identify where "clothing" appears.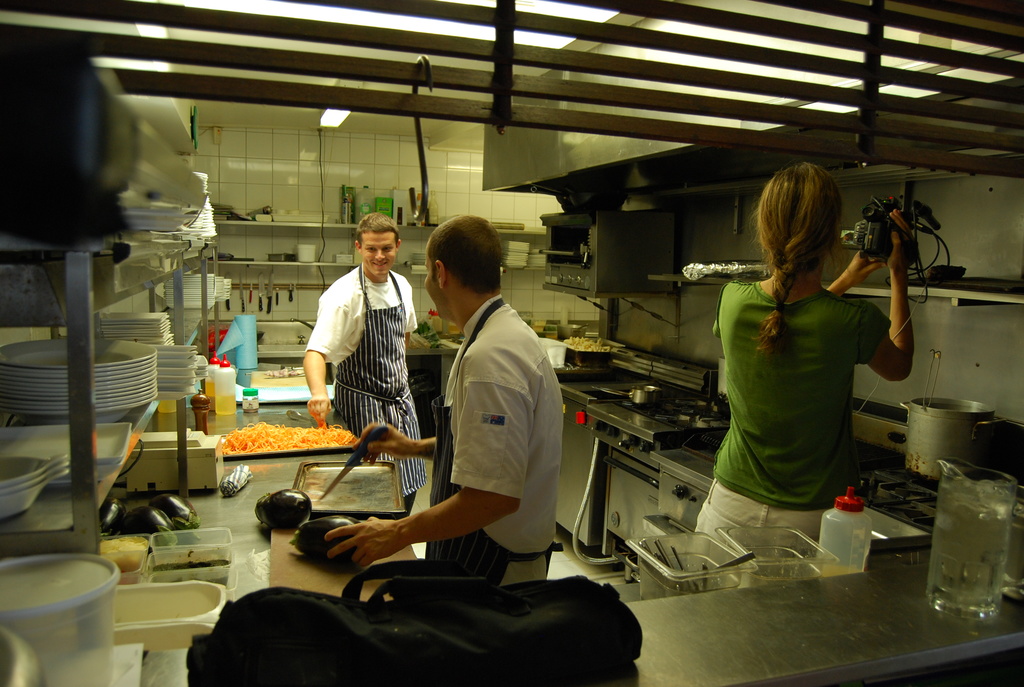
Appears at <bbox>425, 292, 560, 585</bbox>.
